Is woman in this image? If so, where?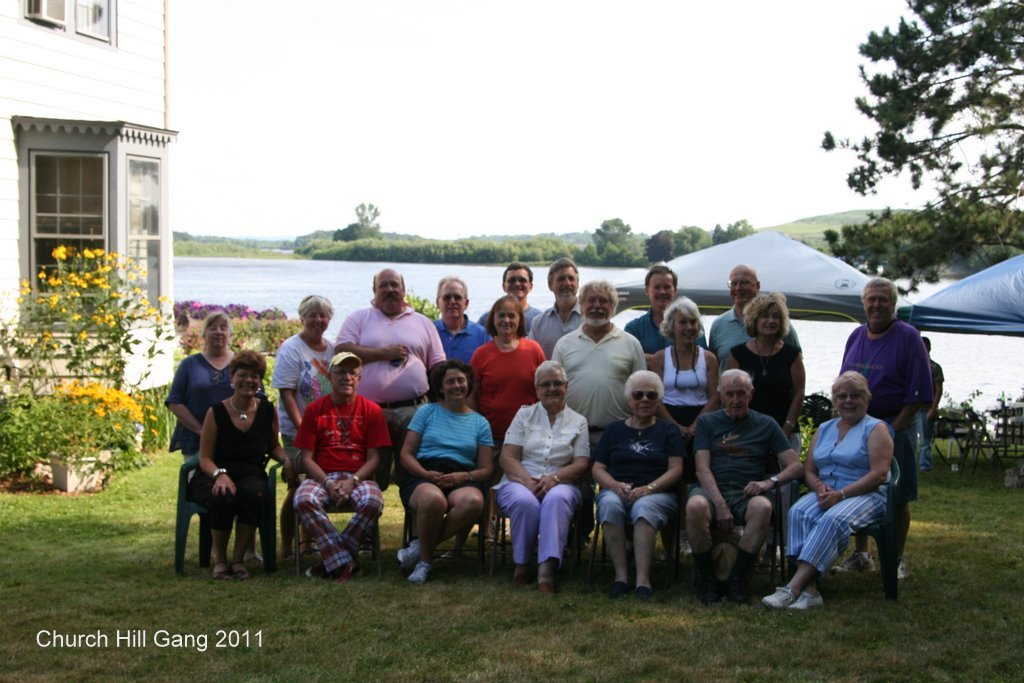
Yes, at 273, 295, 335, 561.
